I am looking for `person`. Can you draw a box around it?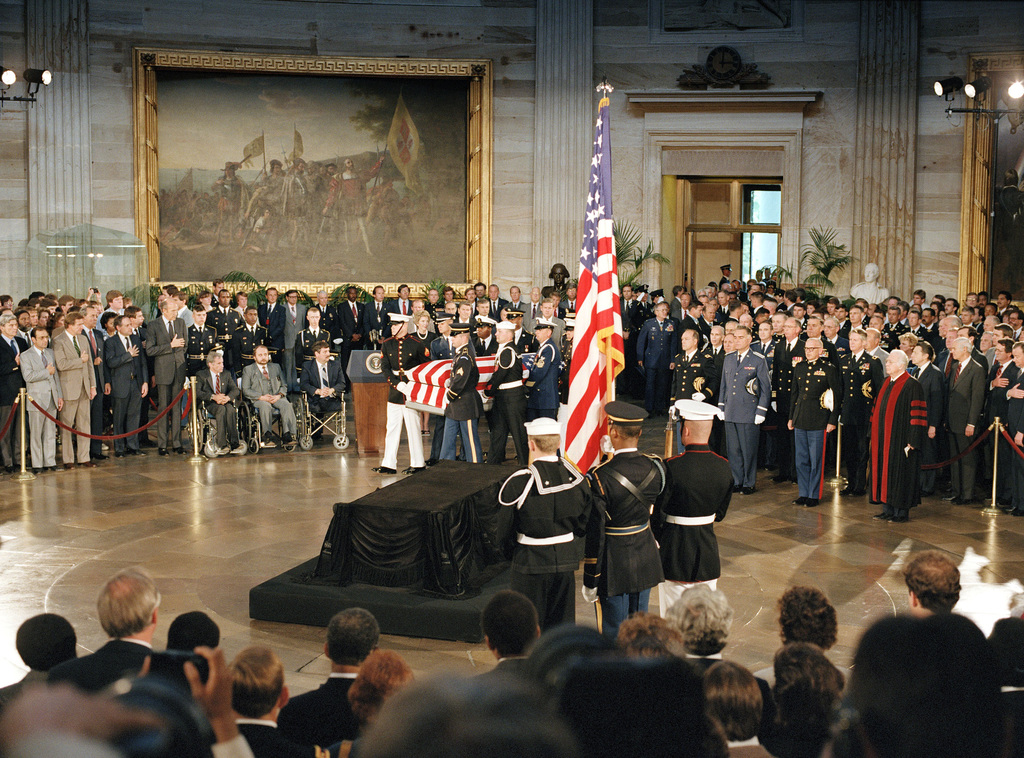
Sure, the bounding box is [120, 297, 130, 308].
